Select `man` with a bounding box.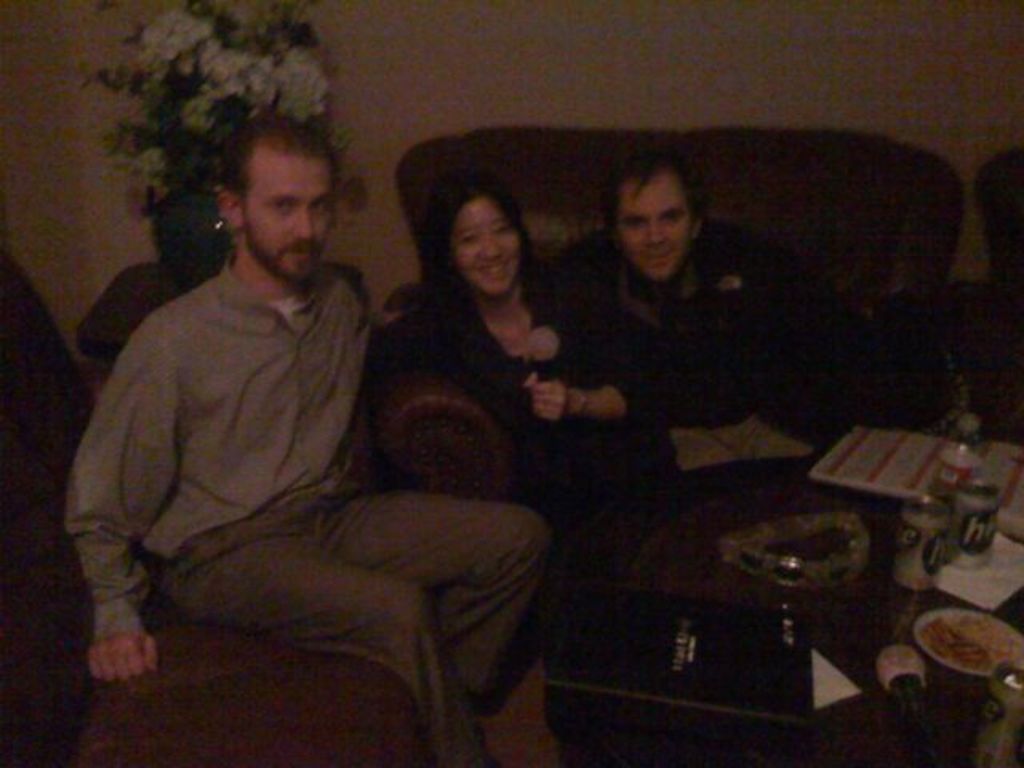
(left=61, top=115, right=560, bottom=754).
